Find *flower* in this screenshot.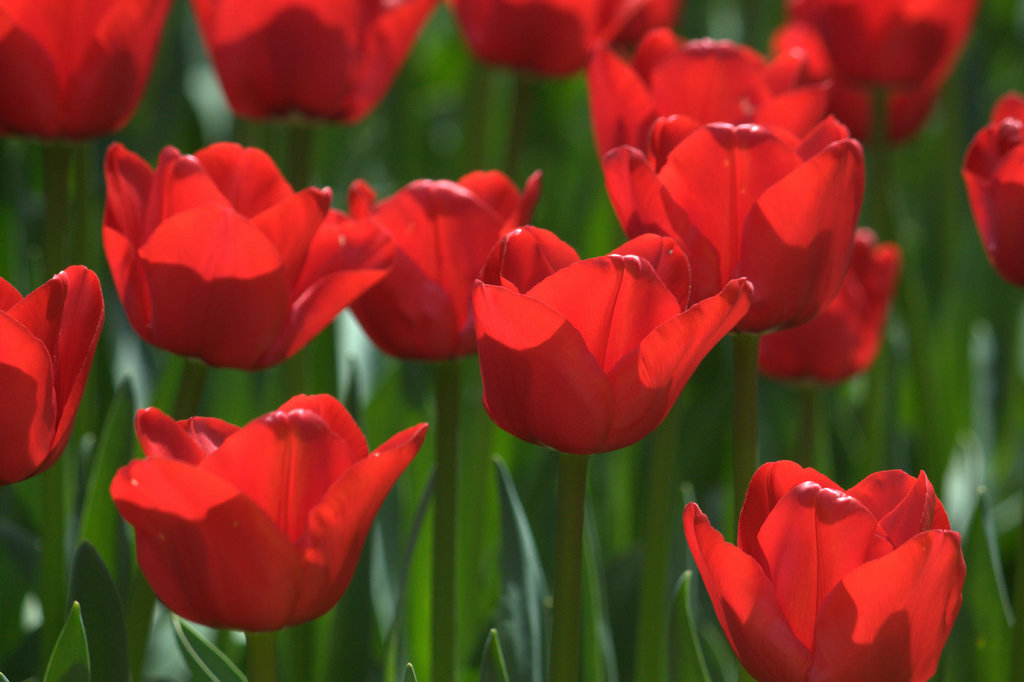
The bounding box for *flower* is [left=349, top=170, right=539, bottom=367].
